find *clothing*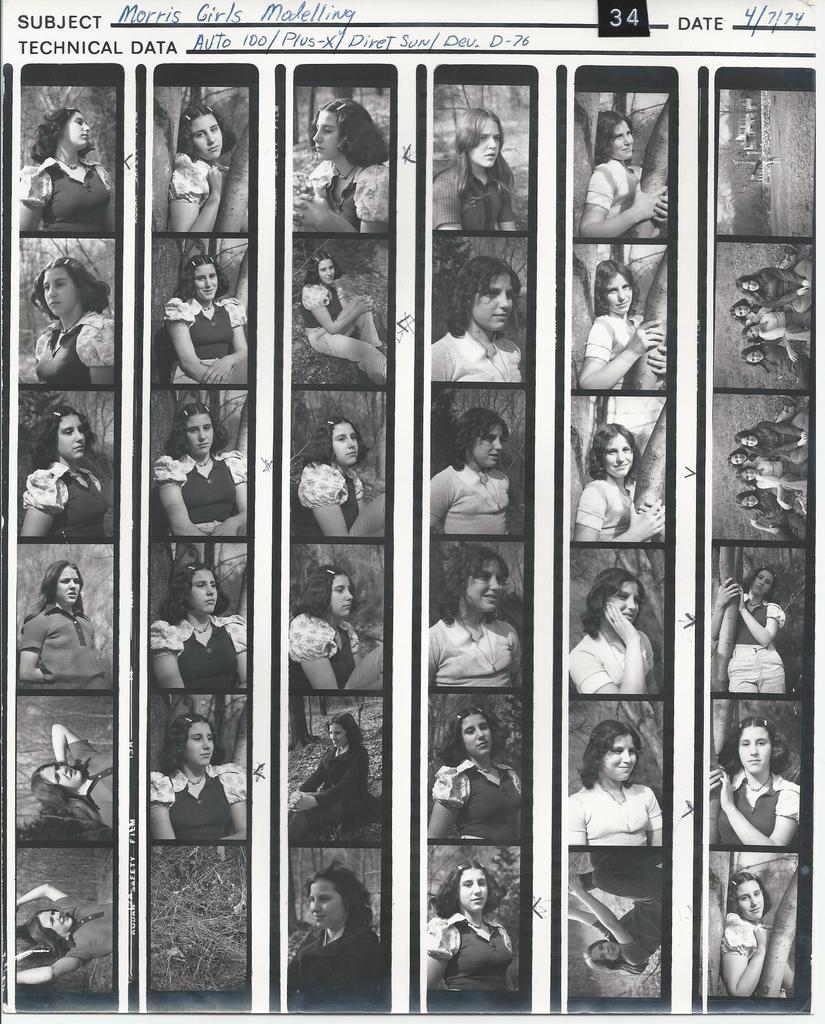
box(571, 634, 653, 700)
